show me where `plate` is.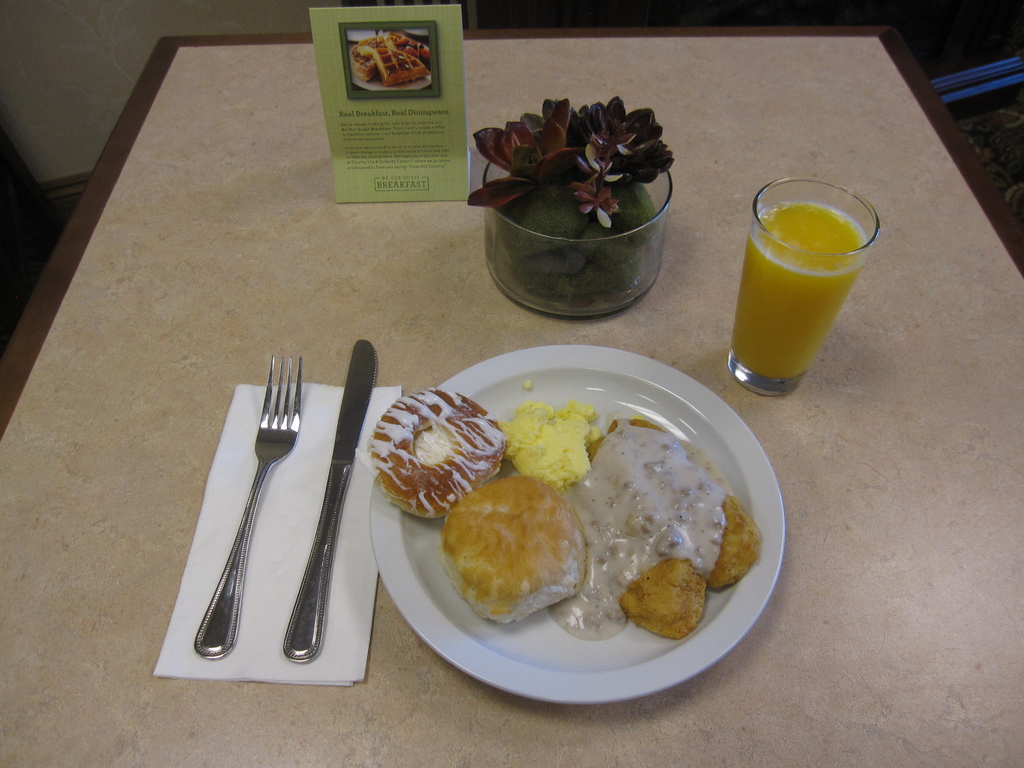
`plate` is at locate(365, 344, 785, 703).
